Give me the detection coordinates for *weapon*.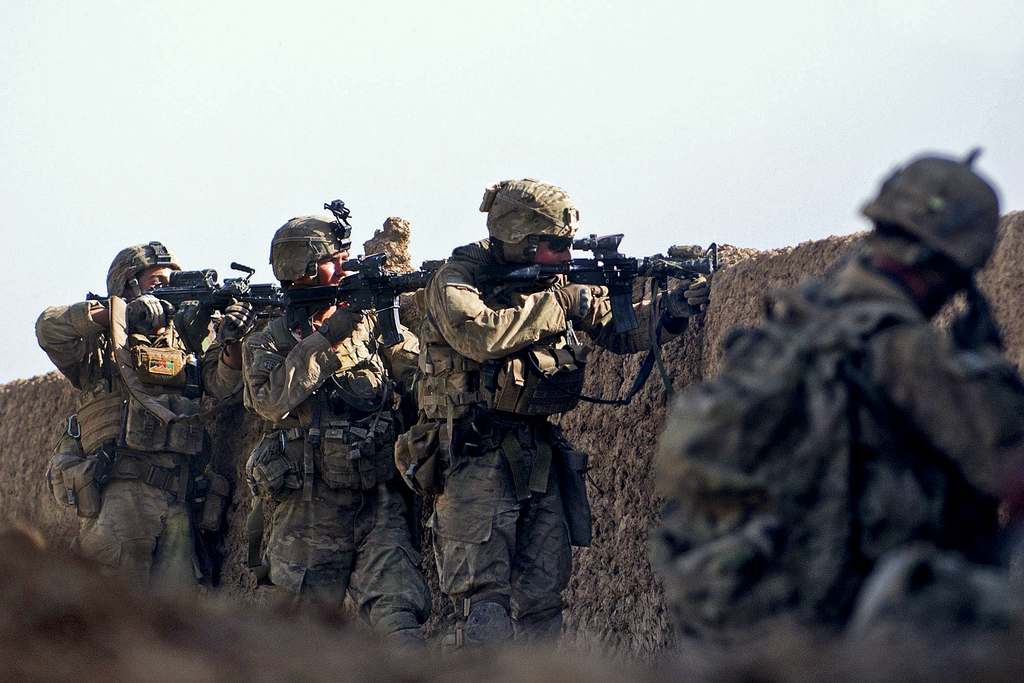
(x1=961, y1=277, x2=1020, y2=366).
